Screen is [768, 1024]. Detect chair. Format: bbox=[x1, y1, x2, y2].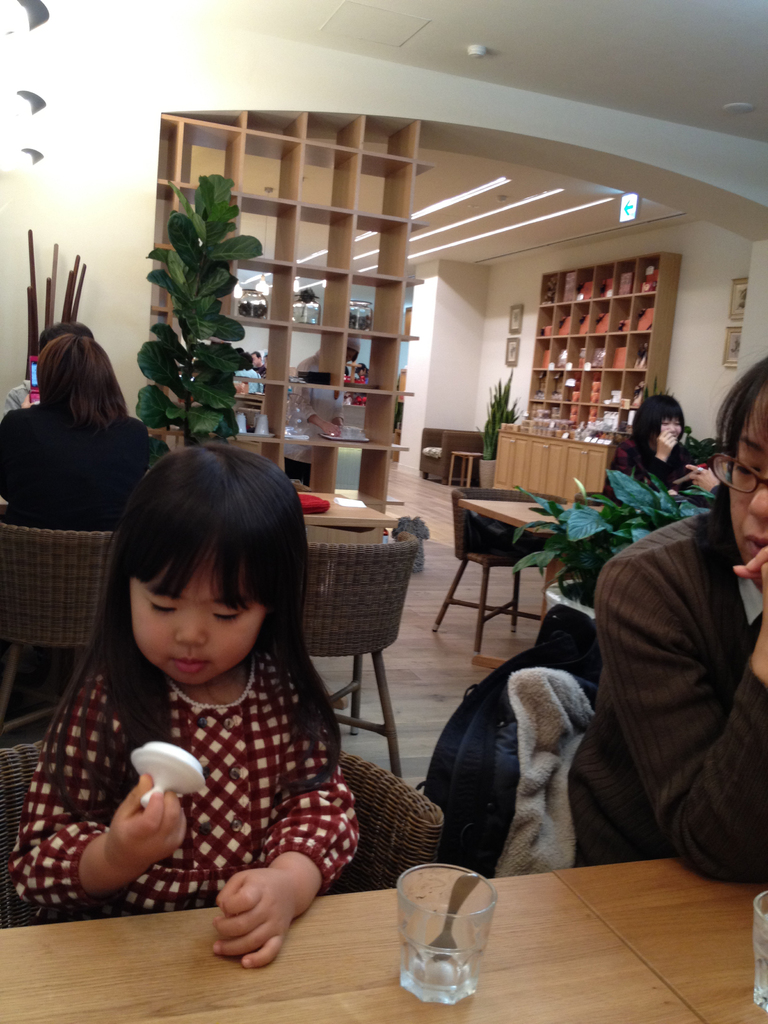
bbox=[429, 488, 567, 657].
